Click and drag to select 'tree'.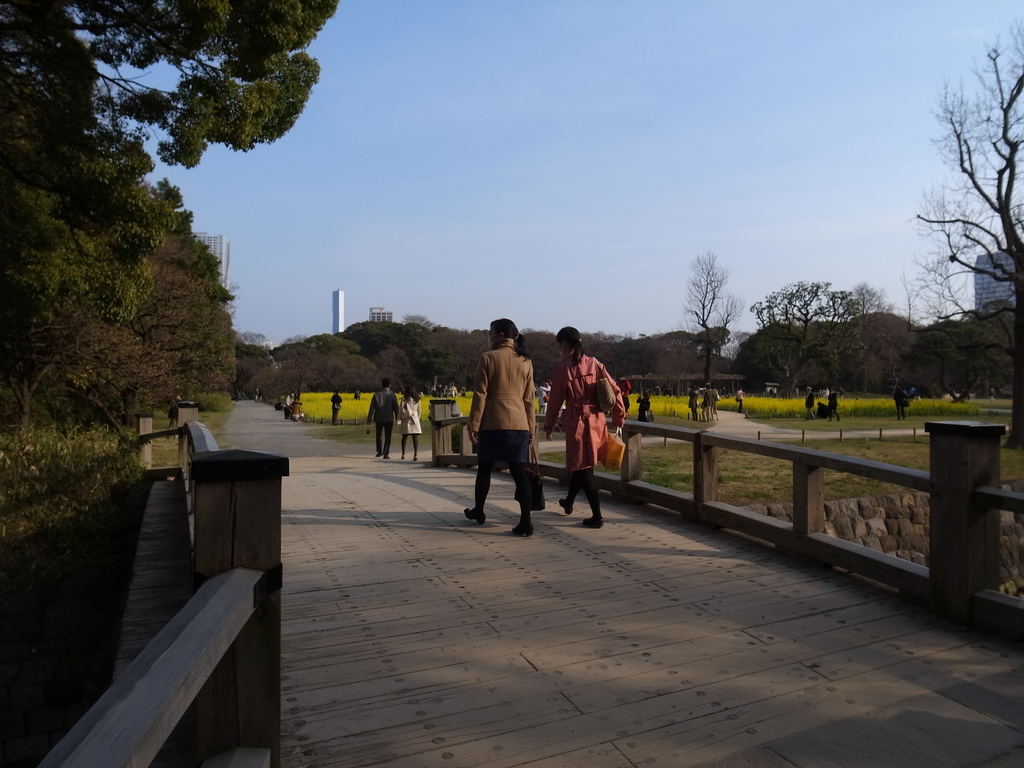
Selection: 902/36/1006/413.
